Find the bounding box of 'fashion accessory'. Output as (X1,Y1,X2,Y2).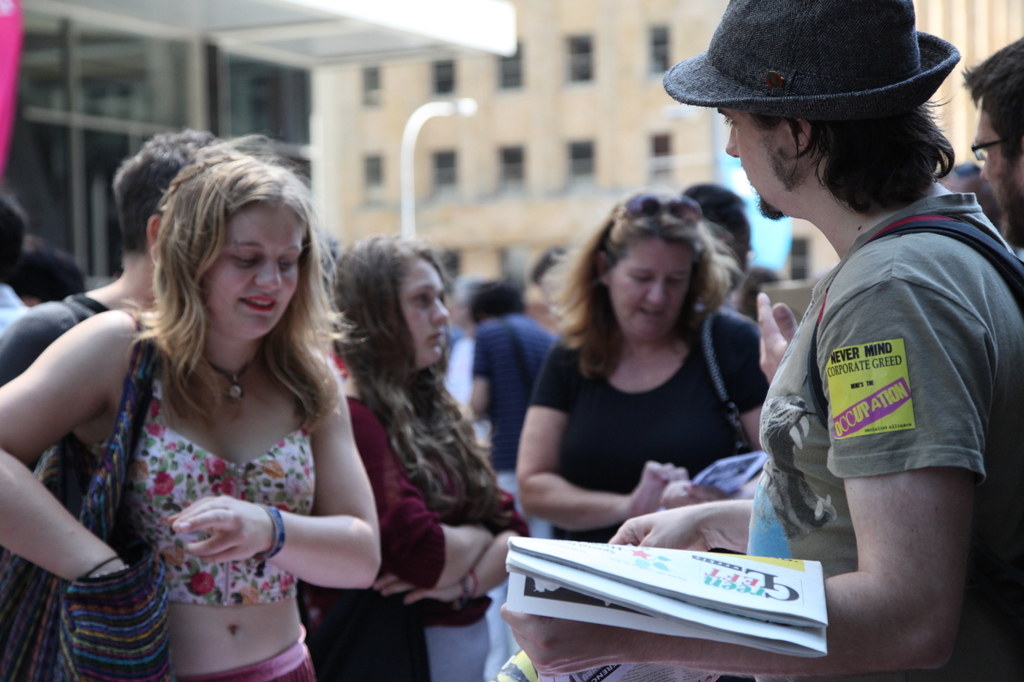
(612,189,703,227).
